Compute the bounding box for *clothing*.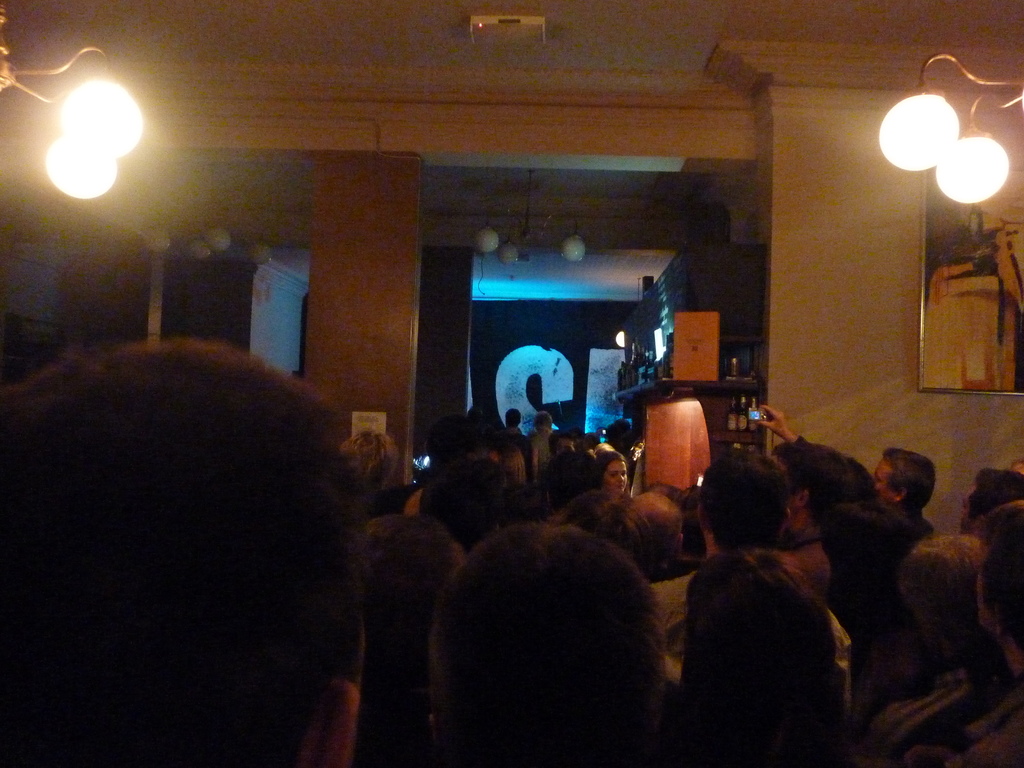
region(650, 568, 856, 696).
